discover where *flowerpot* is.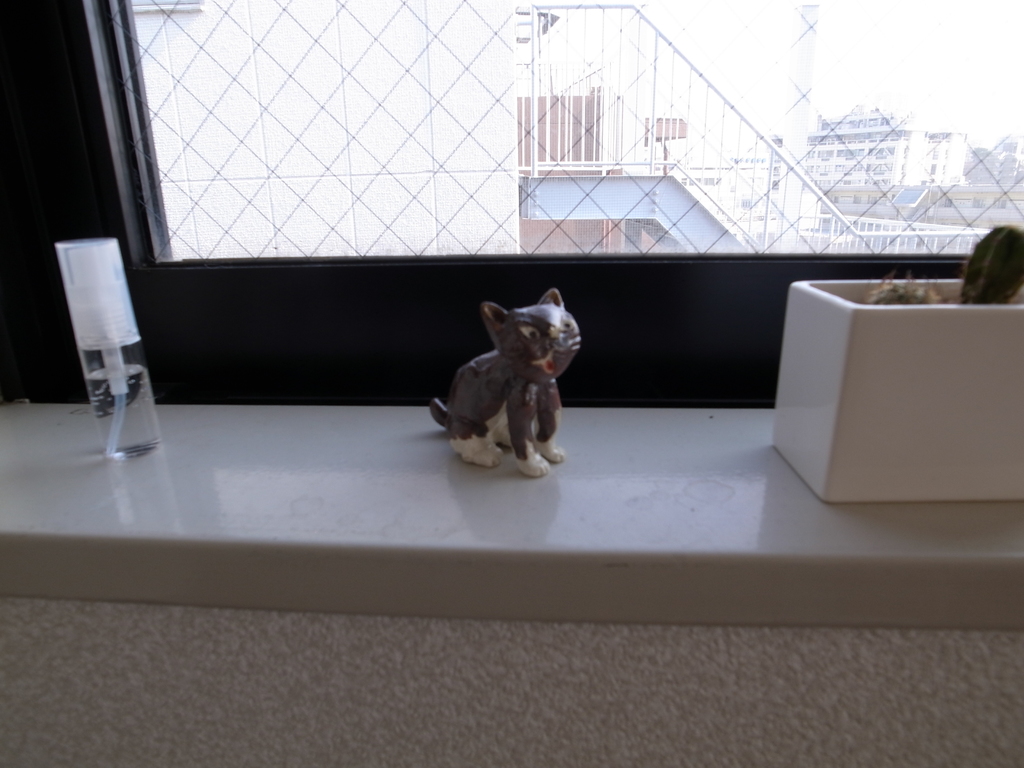
Discovered at {"x1": 771, "y1": 278, "x2": 1023, "y2": 504}.
